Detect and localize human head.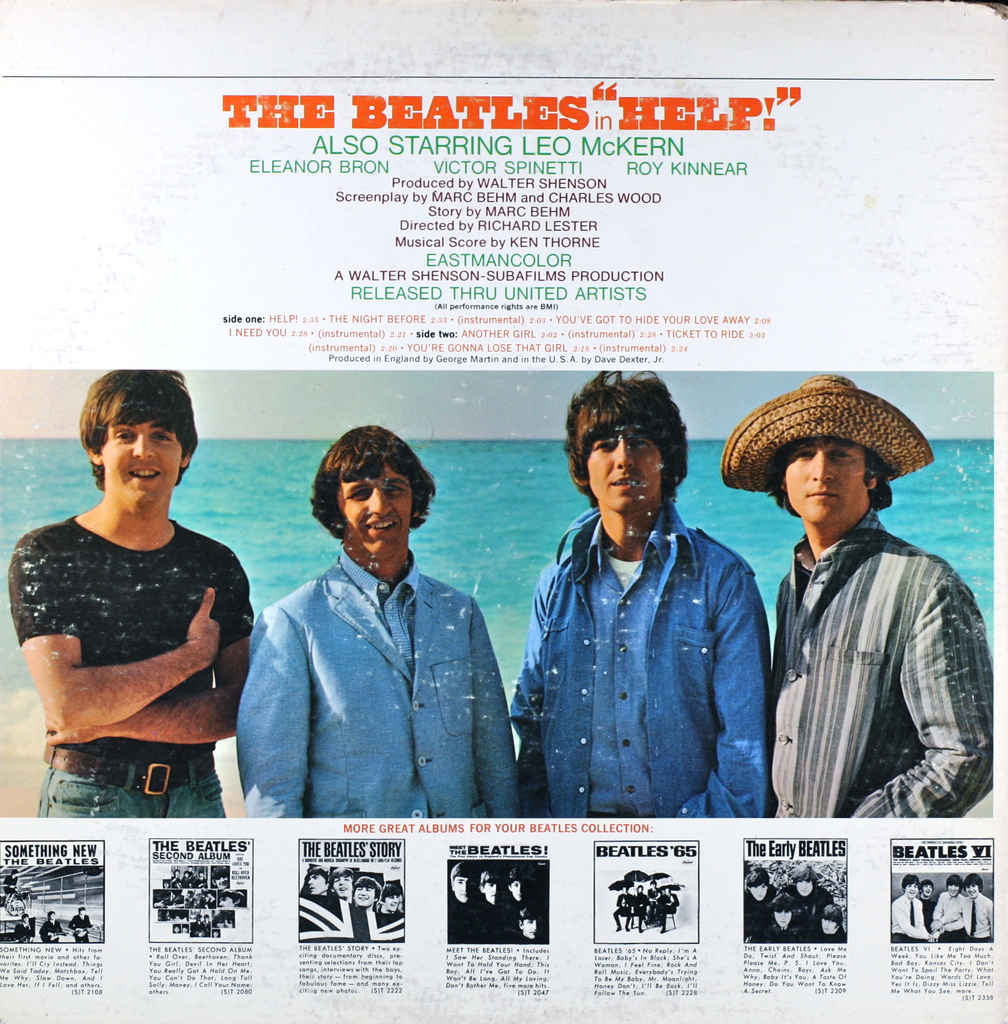
Localized at l=380, t=884, r=399, b=915.
